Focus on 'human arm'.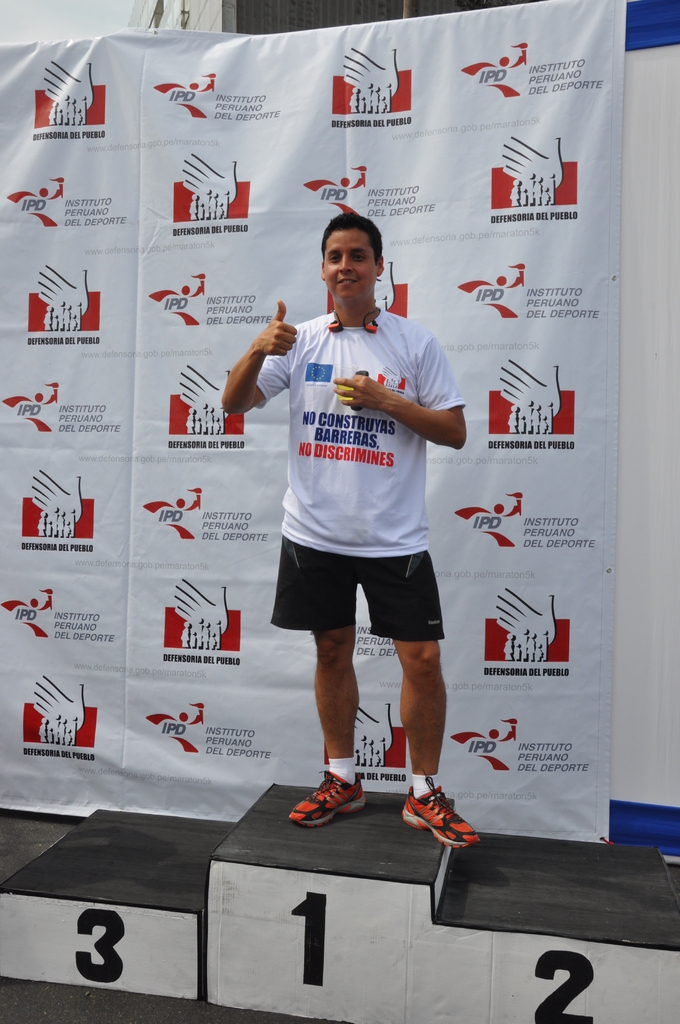
Focused at bbox(491, 125, 569, 193).
